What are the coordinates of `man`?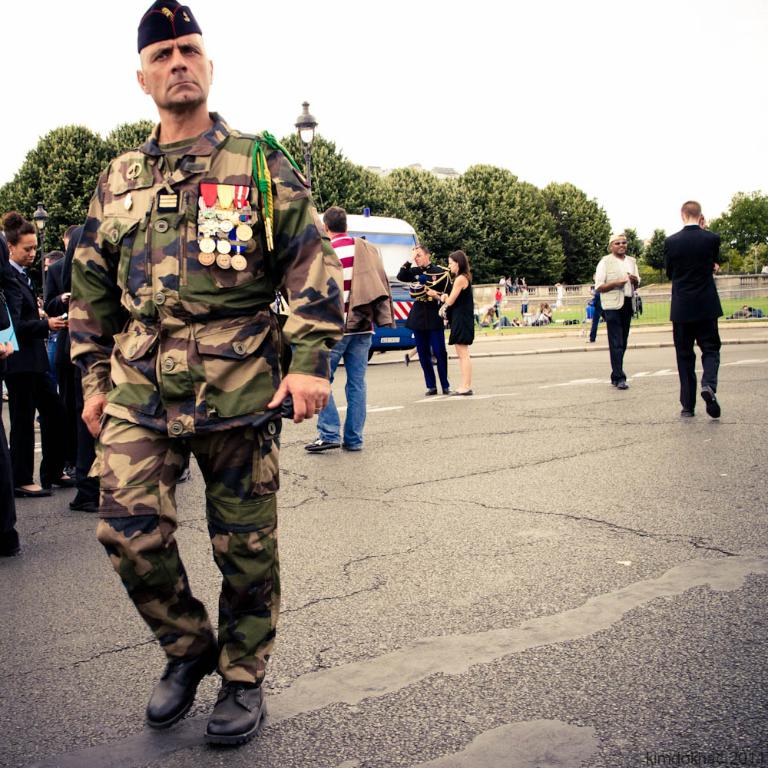
(left=402, top=242, right=447, bottom=395).
